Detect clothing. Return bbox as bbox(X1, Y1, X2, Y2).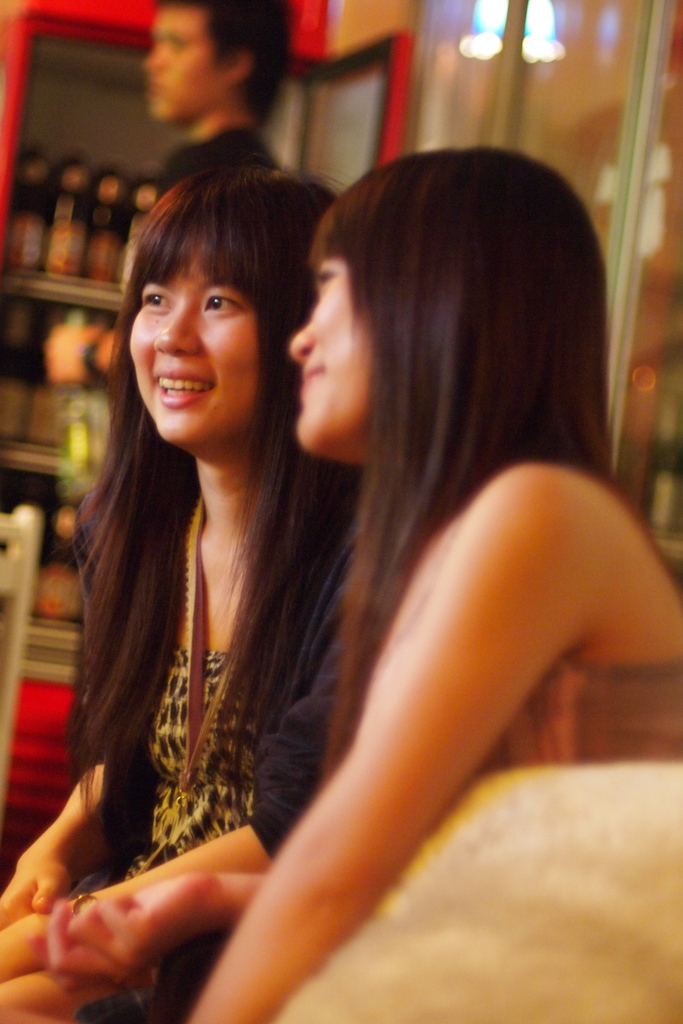
bbox(155, 118, 284, 204).
